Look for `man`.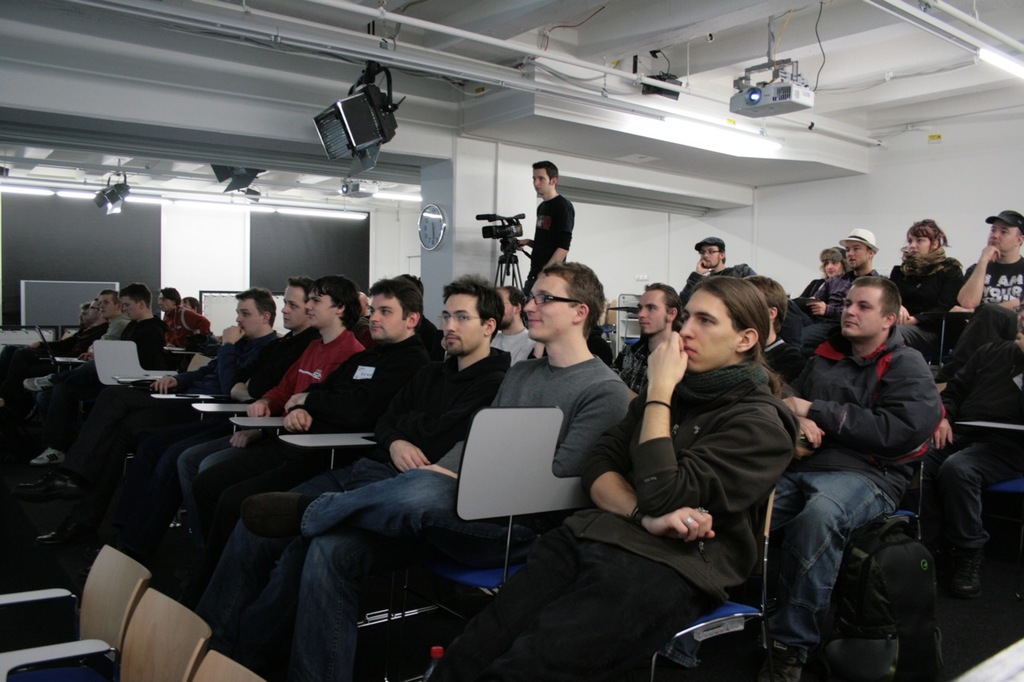
Found: {"left": 954, "top": 206, "right": 1023, "bottom": 315}.
